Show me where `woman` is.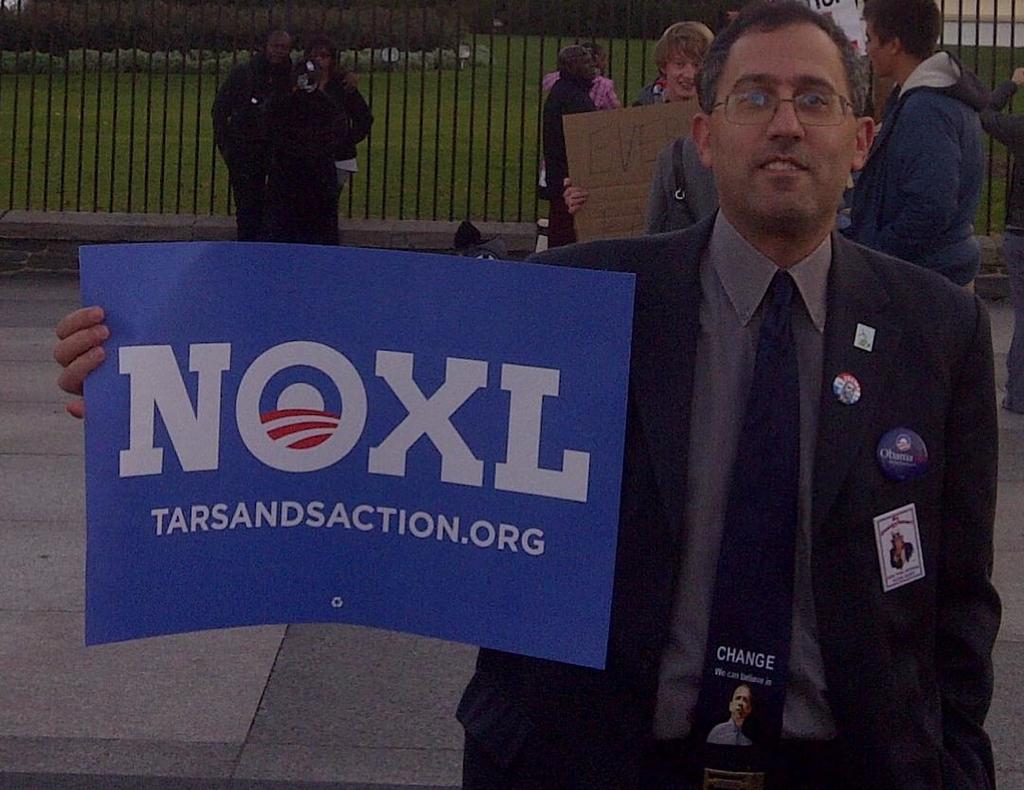
`woman` is at 977/67/1023/414.
